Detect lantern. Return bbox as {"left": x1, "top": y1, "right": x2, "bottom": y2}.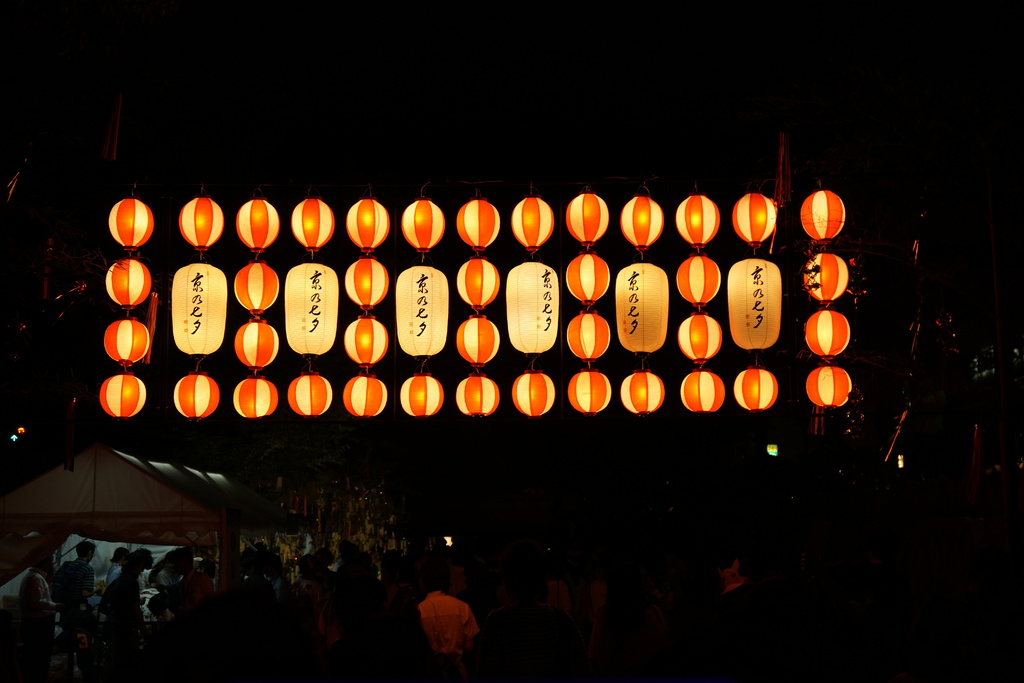
{"left": 173, "top": 373, "right": 218, "bottom": 422}.
